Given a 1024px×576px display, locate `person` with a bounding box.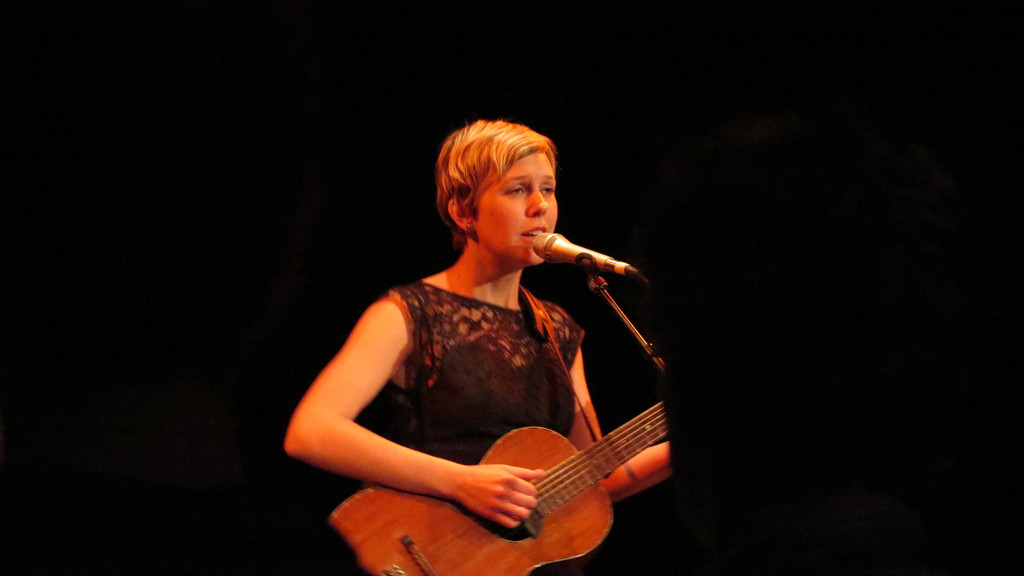
Located: BBox(283, 120, 670, 575).
